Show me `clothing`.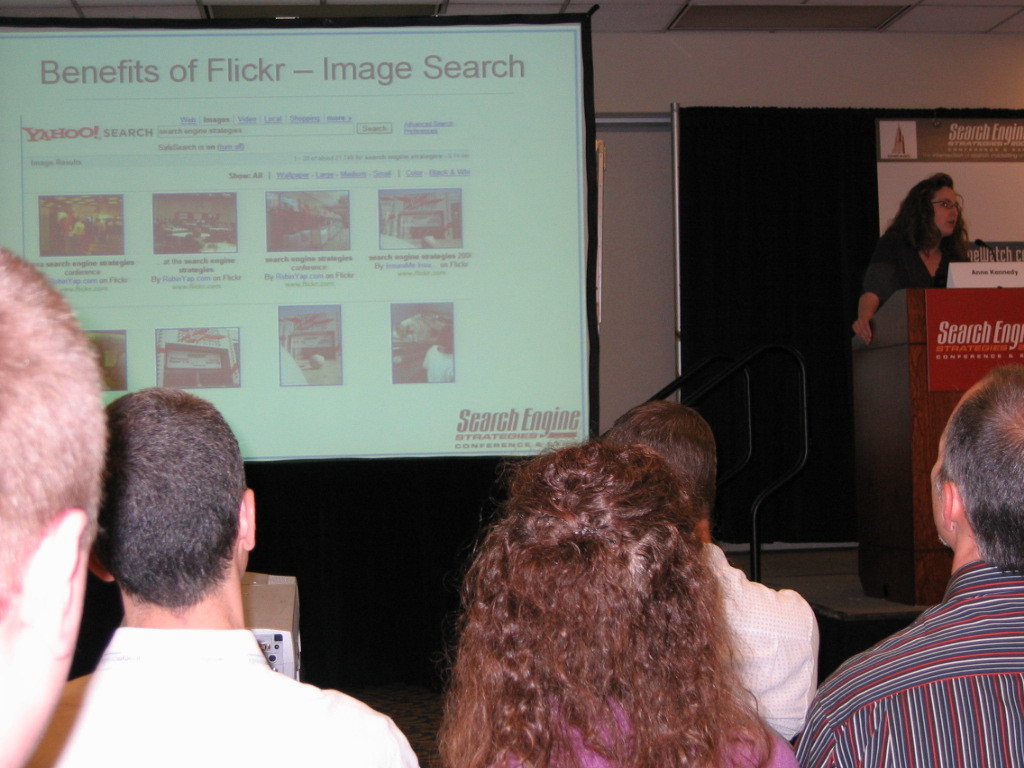
`clothing` is here: {"left": 700, "top": 540, "right": 820, "bottom": 749}.
